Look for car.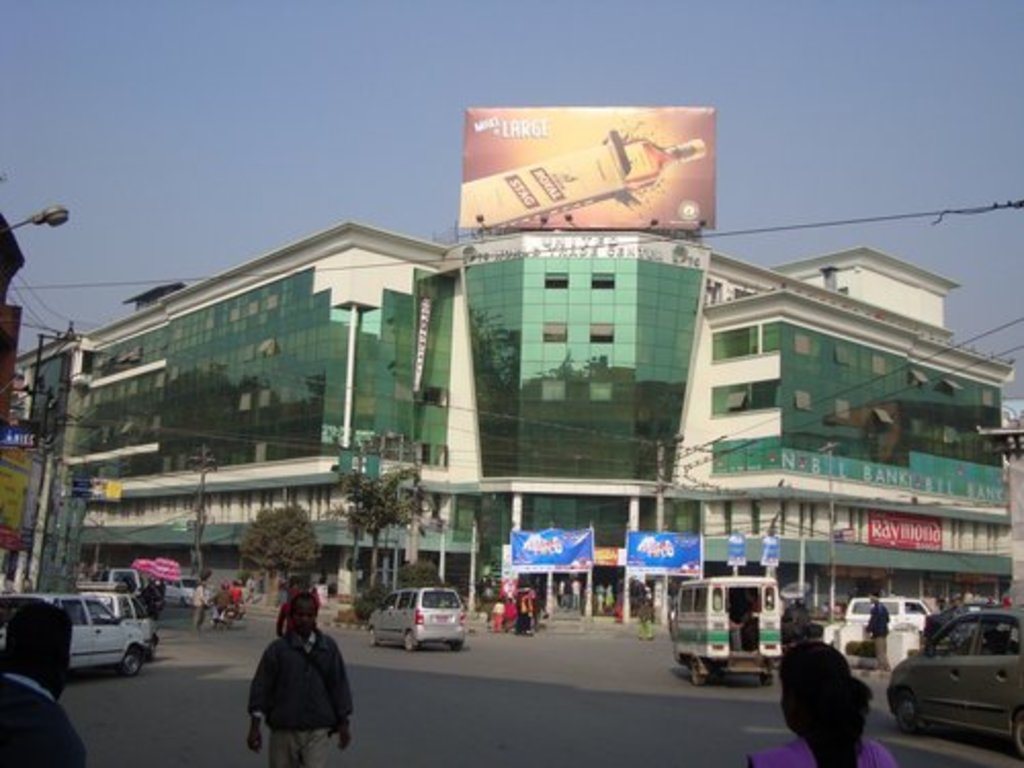
Found: [x1=0, y1=594, x2=154, y2=676].
